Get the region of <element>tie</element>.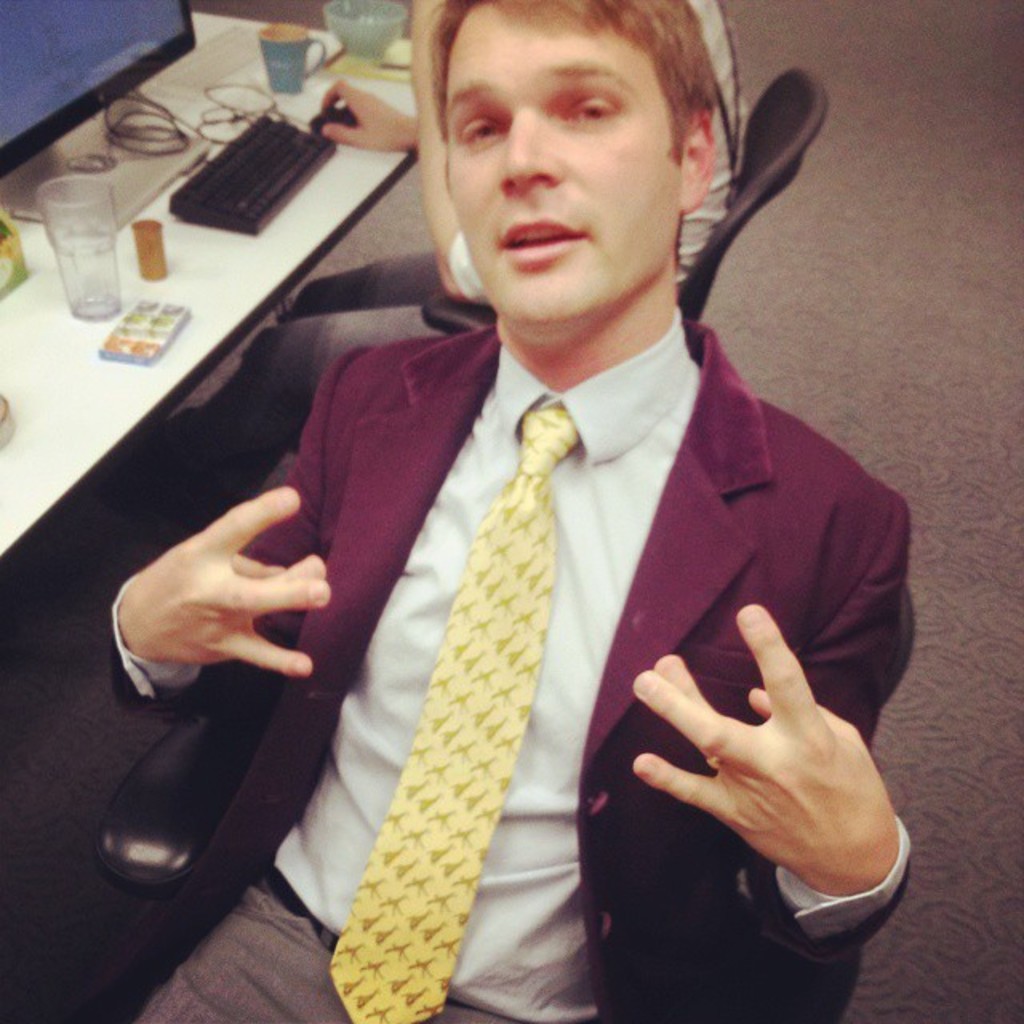
l=325, t=406, r=578, b=1022.
